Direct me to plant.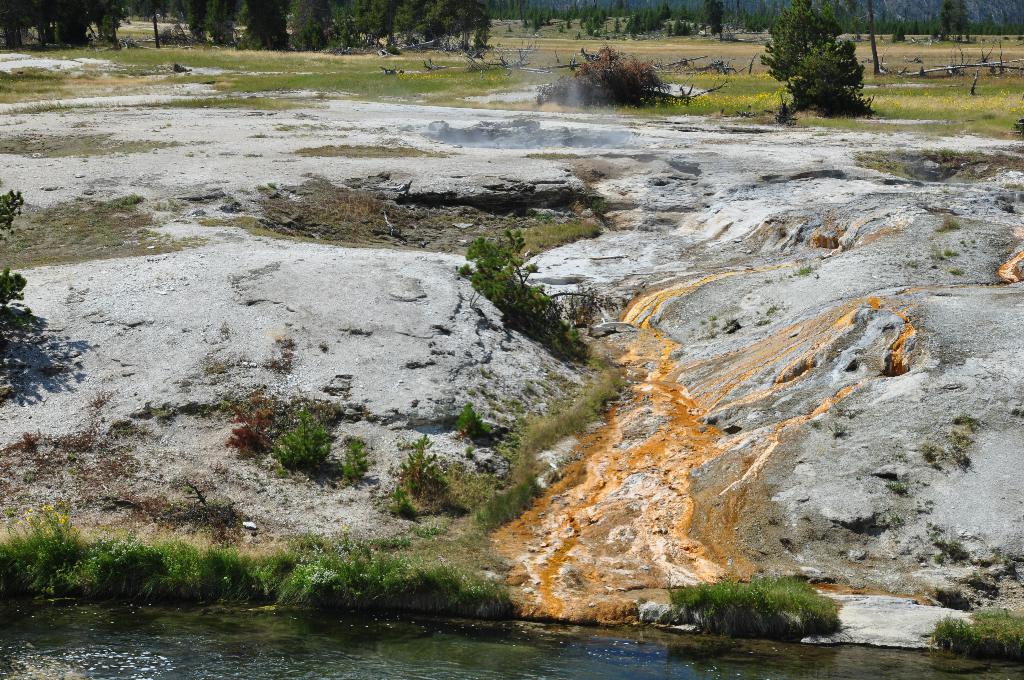
Direction: rect(0, 187, 25, 232).
